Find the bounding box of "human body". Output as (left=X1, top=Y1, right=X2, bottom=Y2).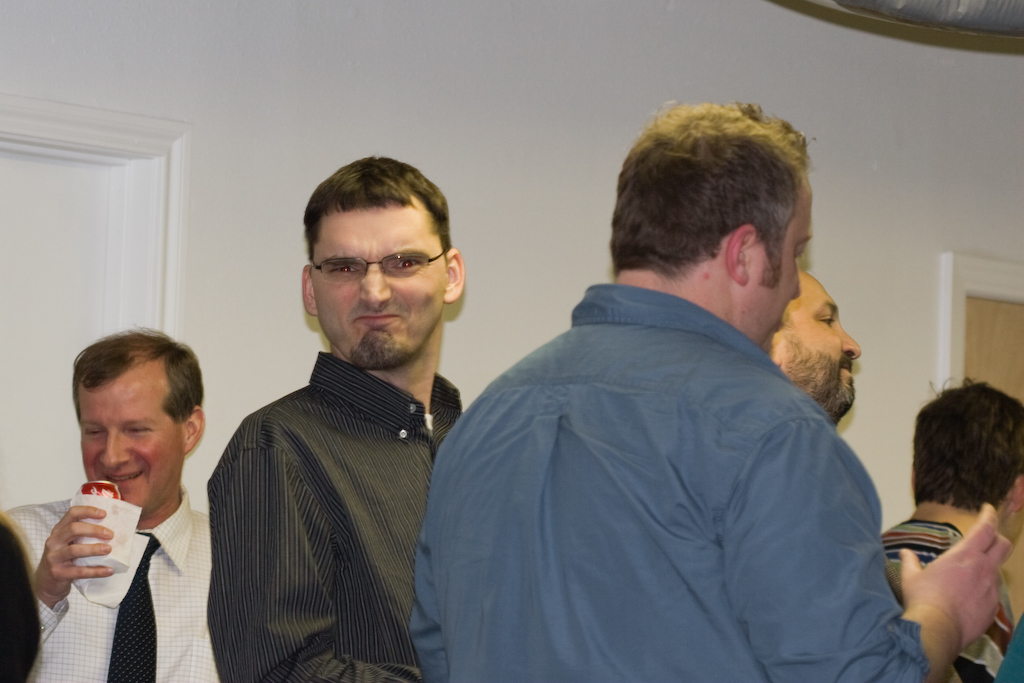
(left=3, top=328, right=220, bottom=682).
